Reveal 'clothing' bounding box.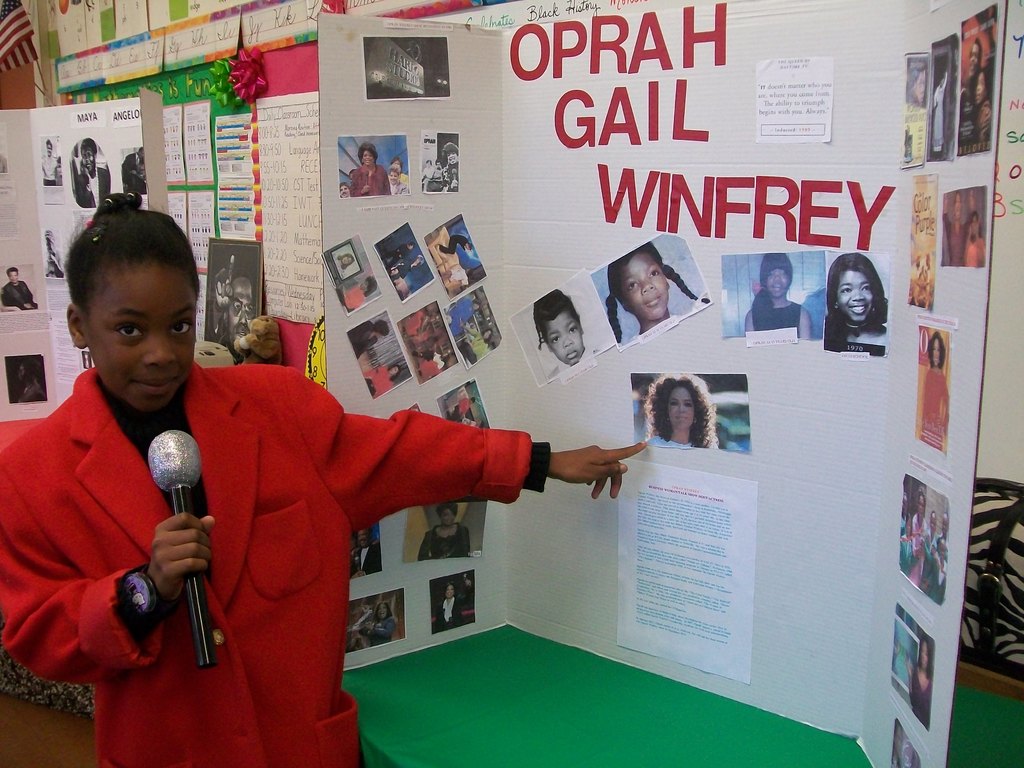
Revealed: l=351, t=544, r=382, b=577.
